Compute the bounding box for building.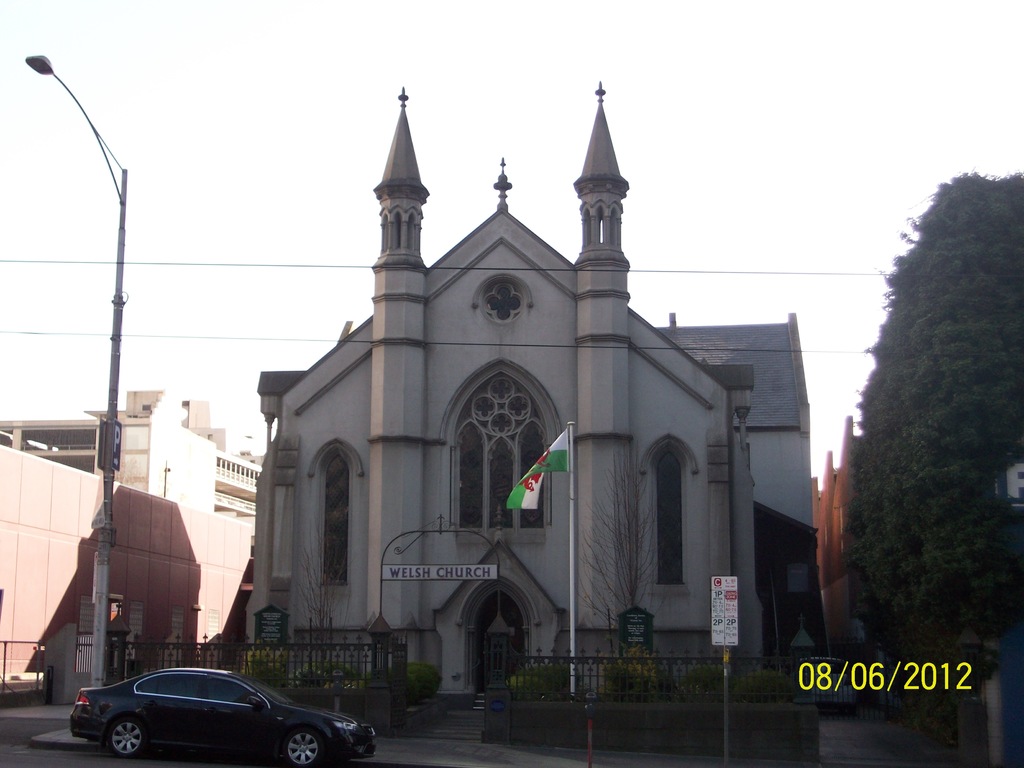
[0, 392, 260, 527].
